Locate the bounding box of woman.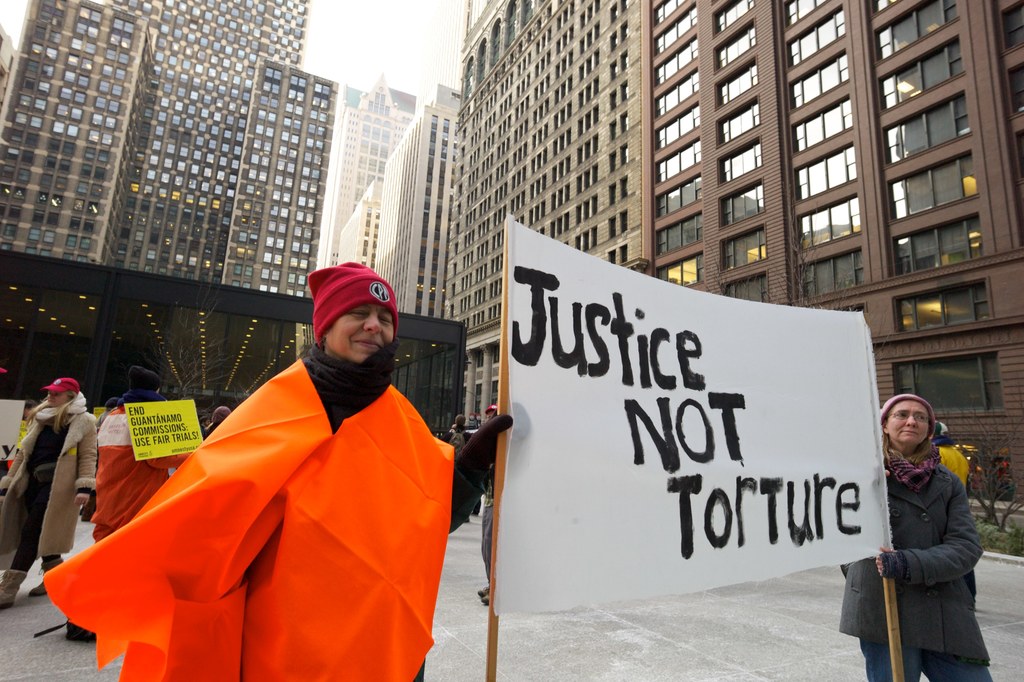
Bounding box: rect(0, 378, 98, 610).
